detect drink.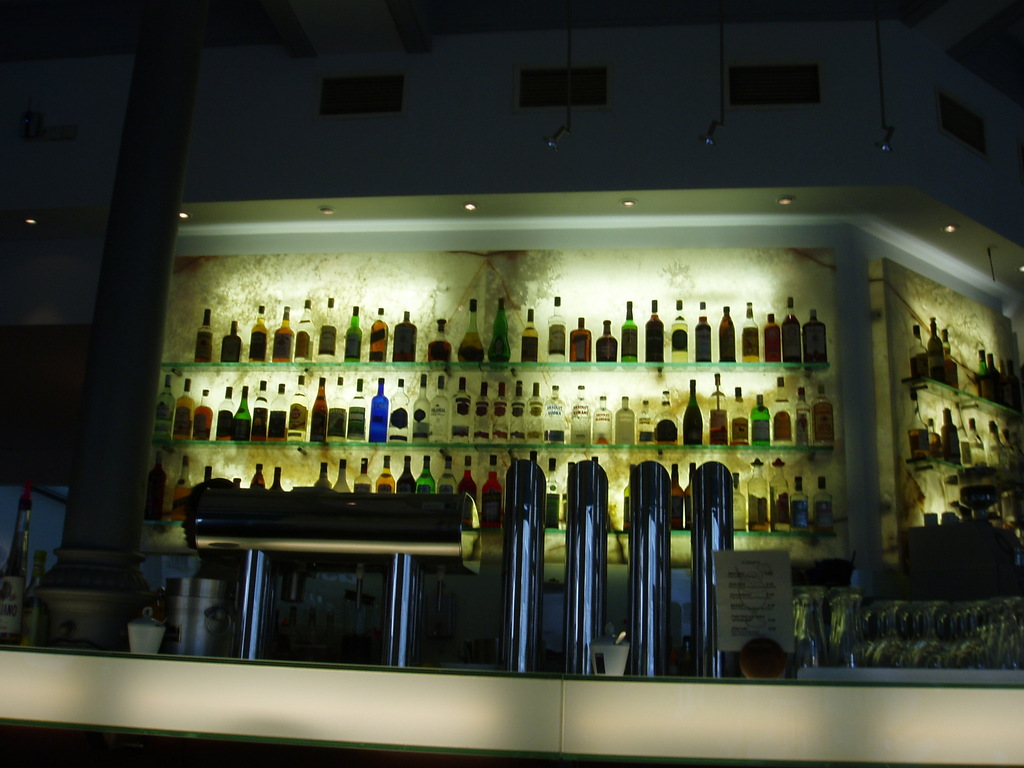
Detected at 571/382/592/448.
